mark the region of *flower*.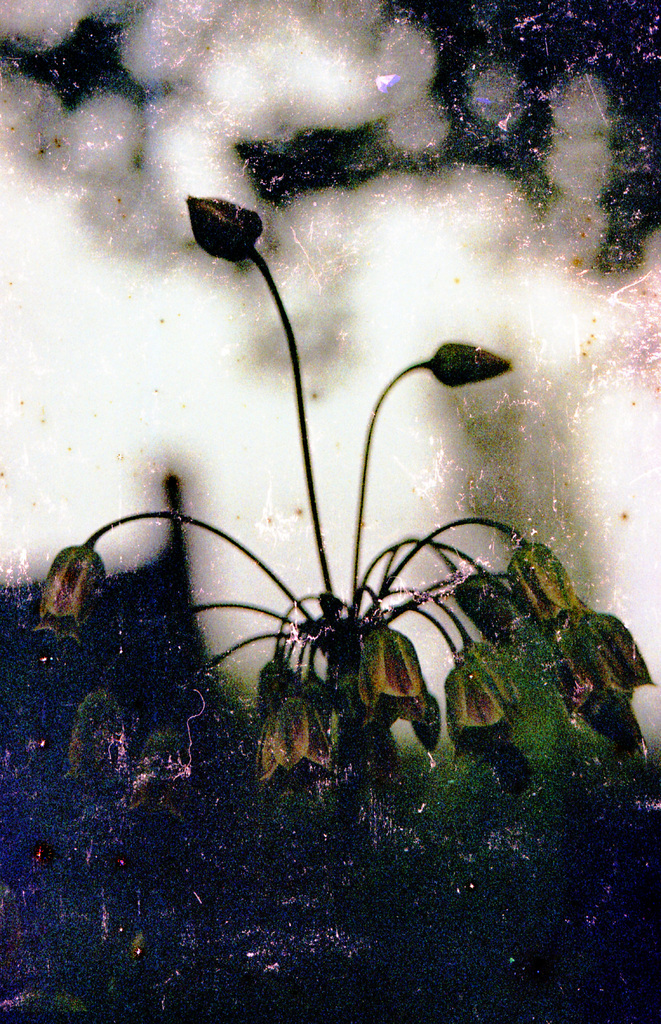
Region: x1=568 y1=612 x2=657 y2=717.
